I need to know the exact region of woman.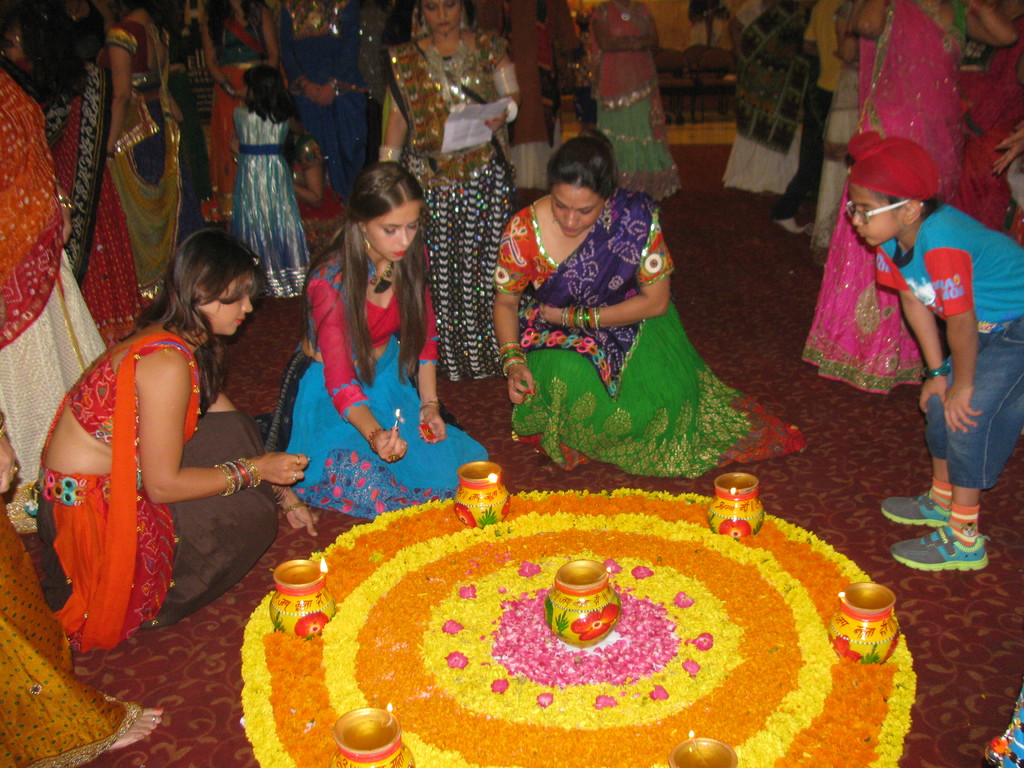
Region: {"left": 271, "top": 0, "right": 380, "bottom": 199}.
